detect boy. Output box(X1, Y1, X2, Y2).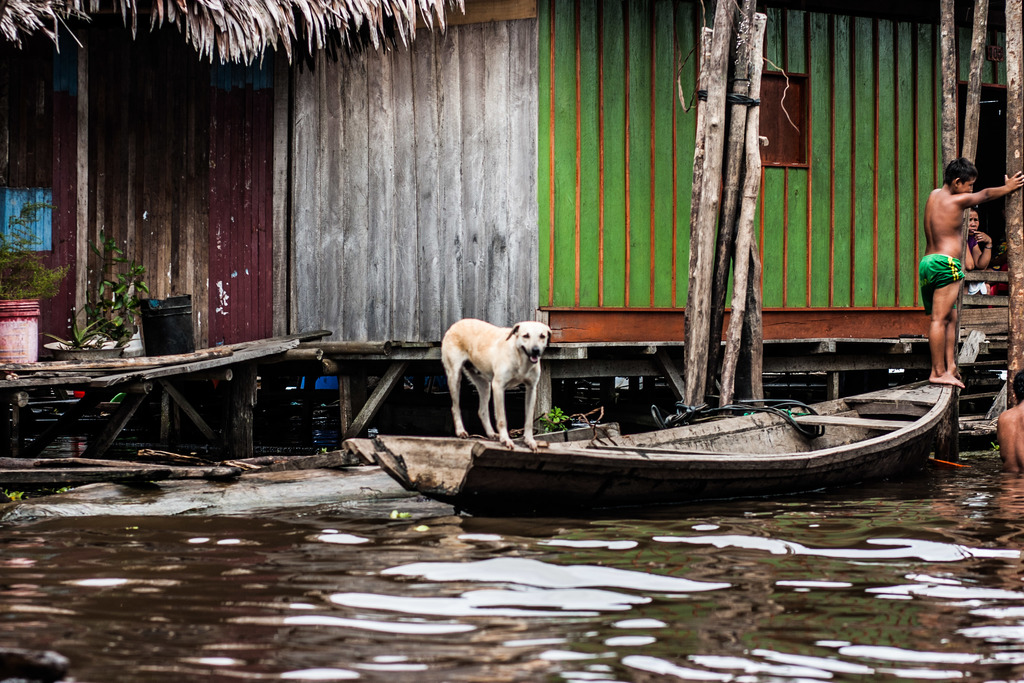
box(902, 148, 1012, 404).
